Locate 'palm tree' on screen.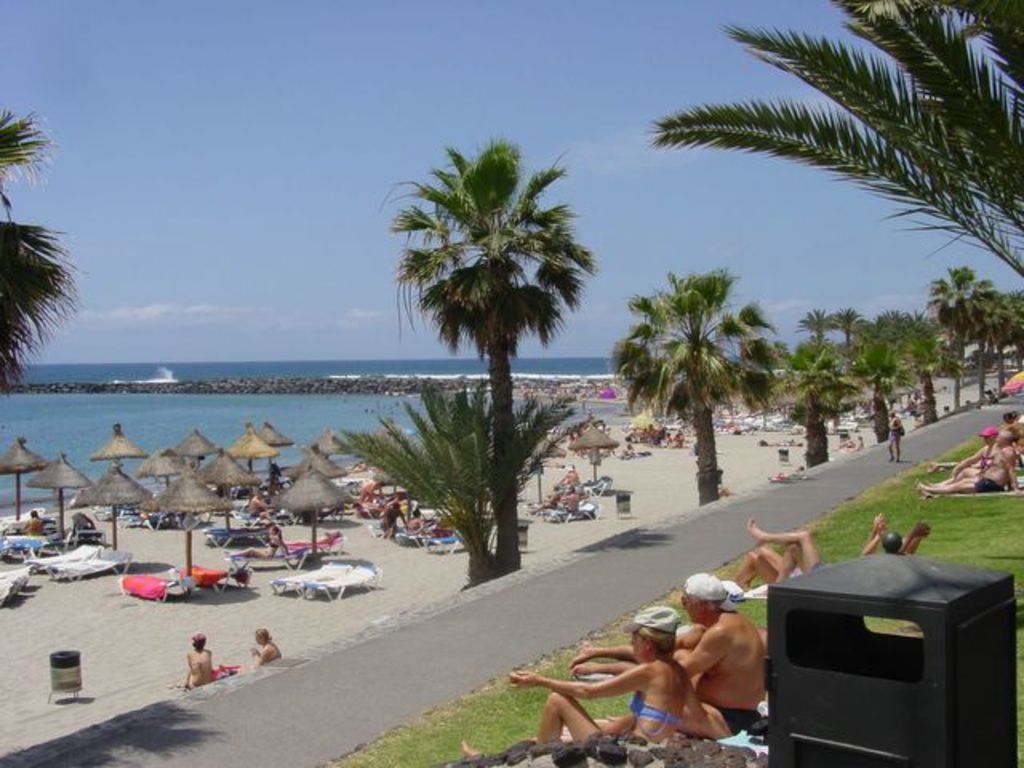
On screen at 891,318,941,435.
